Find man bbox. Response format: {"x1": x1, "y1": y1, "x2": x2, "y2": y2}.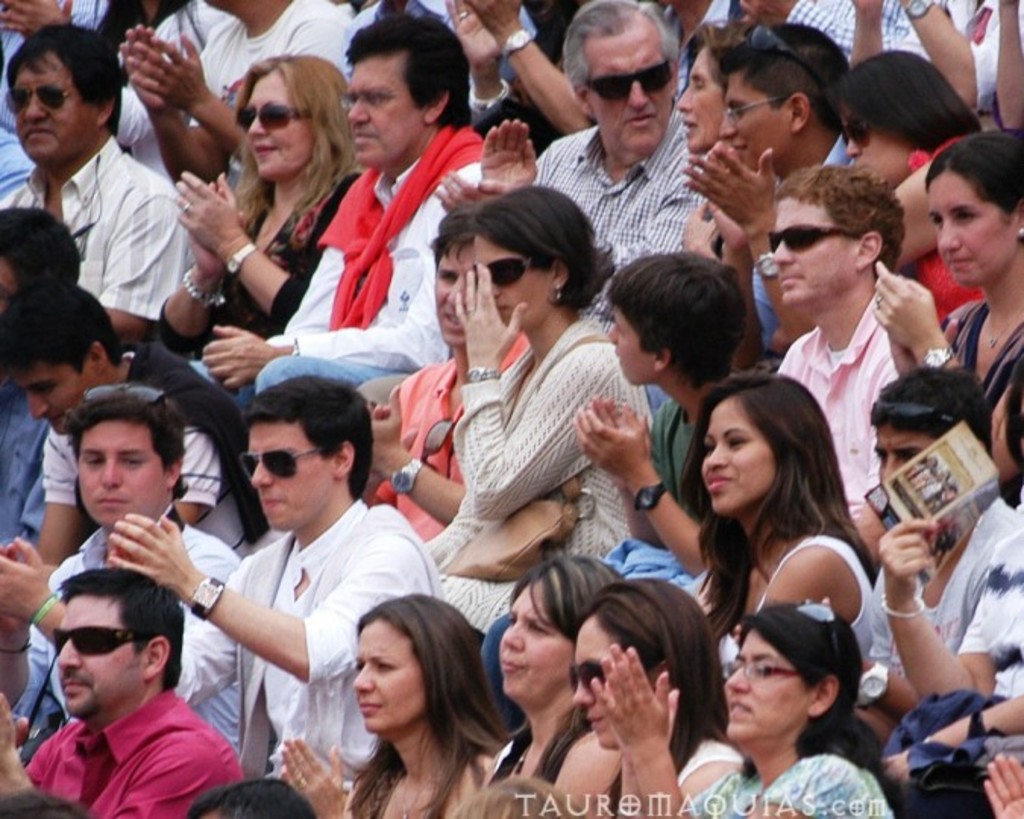
{"x1": 0, "y1": 284, "x2": 279, "y2": 563}.
